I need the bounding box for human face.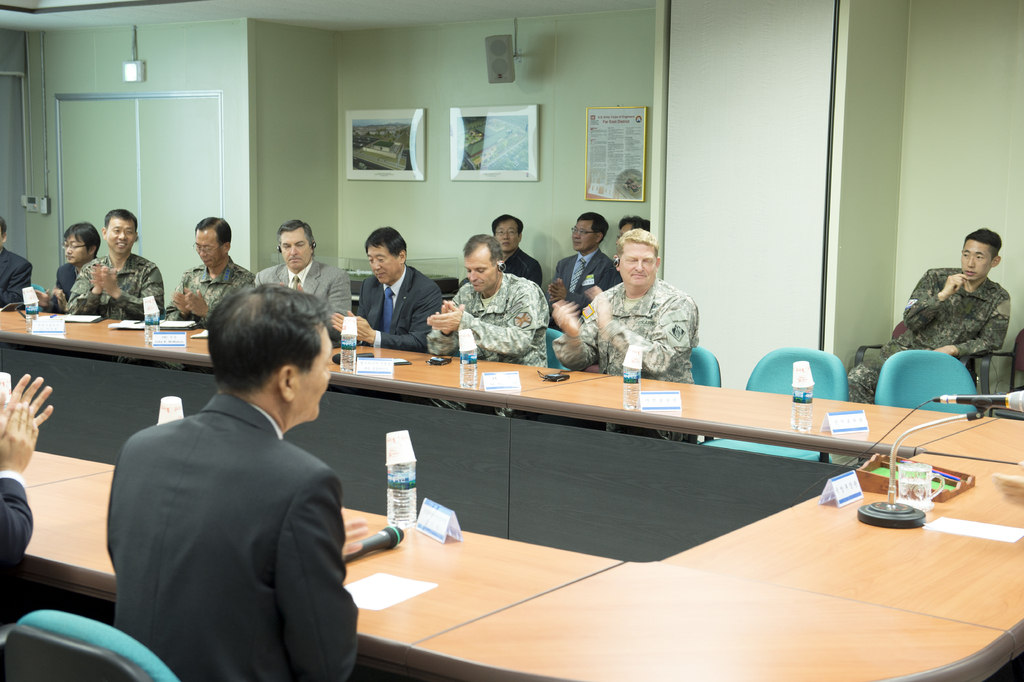
Here it is: (x1=280, y1=227, x2=310, y2=269).
